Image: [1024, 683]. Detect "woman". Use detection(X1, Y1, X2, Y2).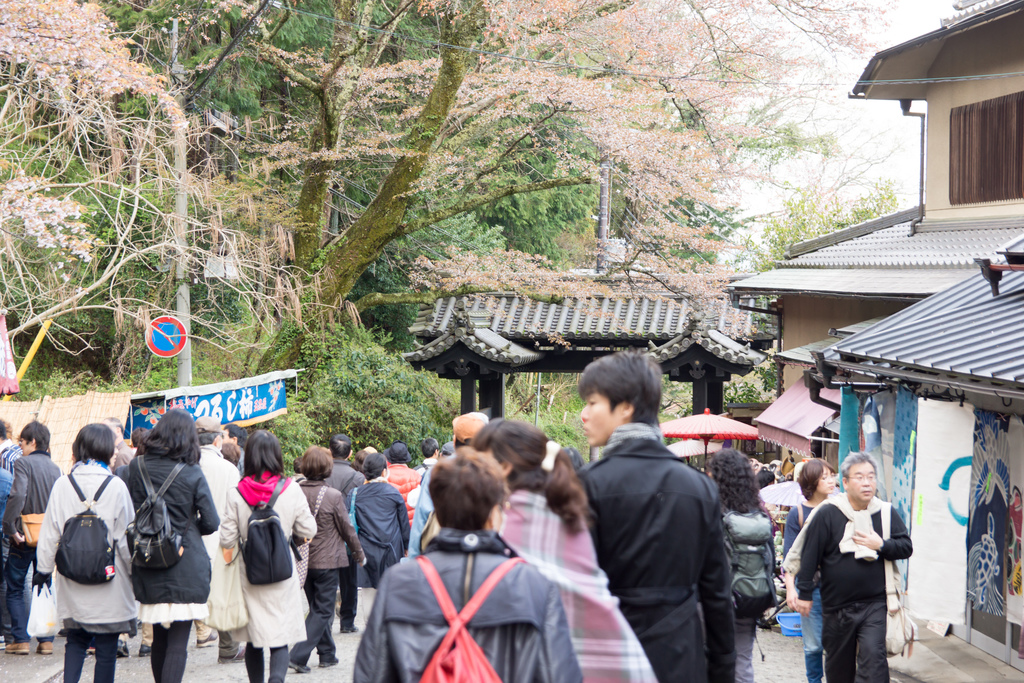
detection(120, 407, 218, 682).
